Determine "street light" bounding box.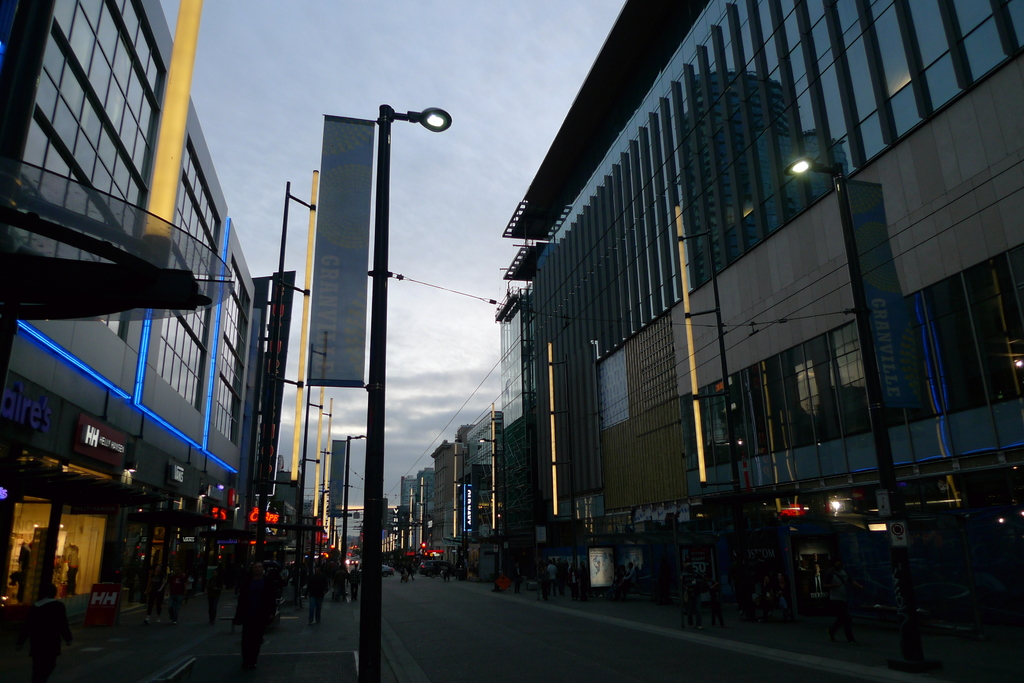
Determined: {"x1": 481, "y1": 431, "x2": 503, "y2": 559}.
